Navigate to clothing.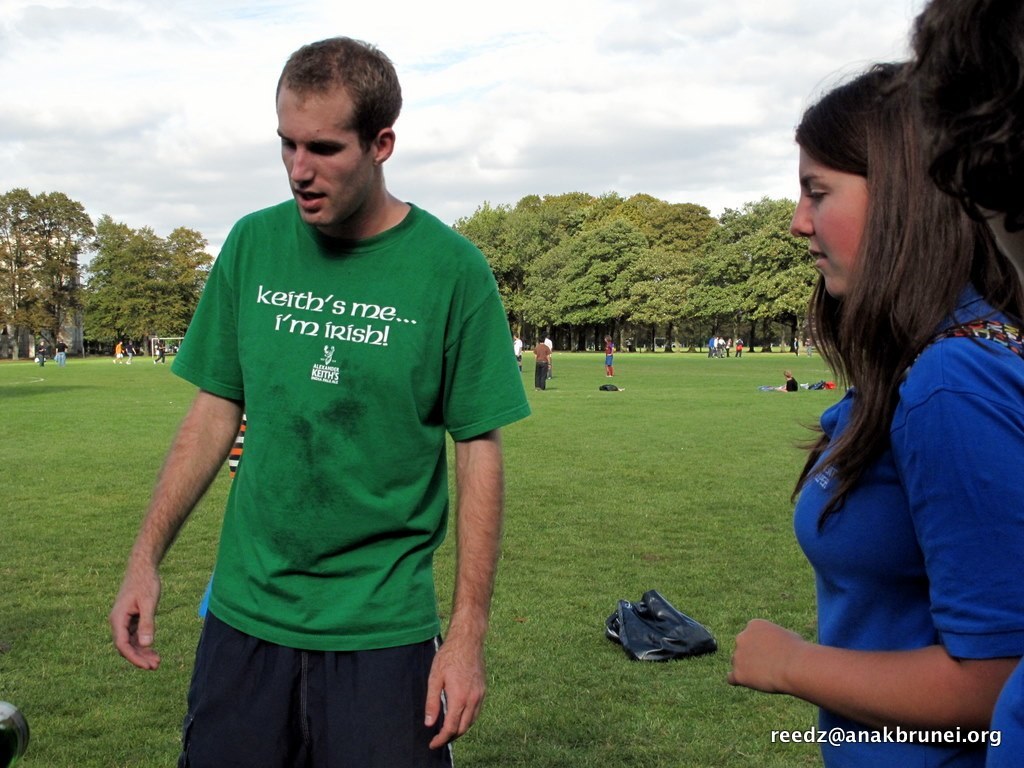
Navigation target: Rect(151, 336, 167, 370).
